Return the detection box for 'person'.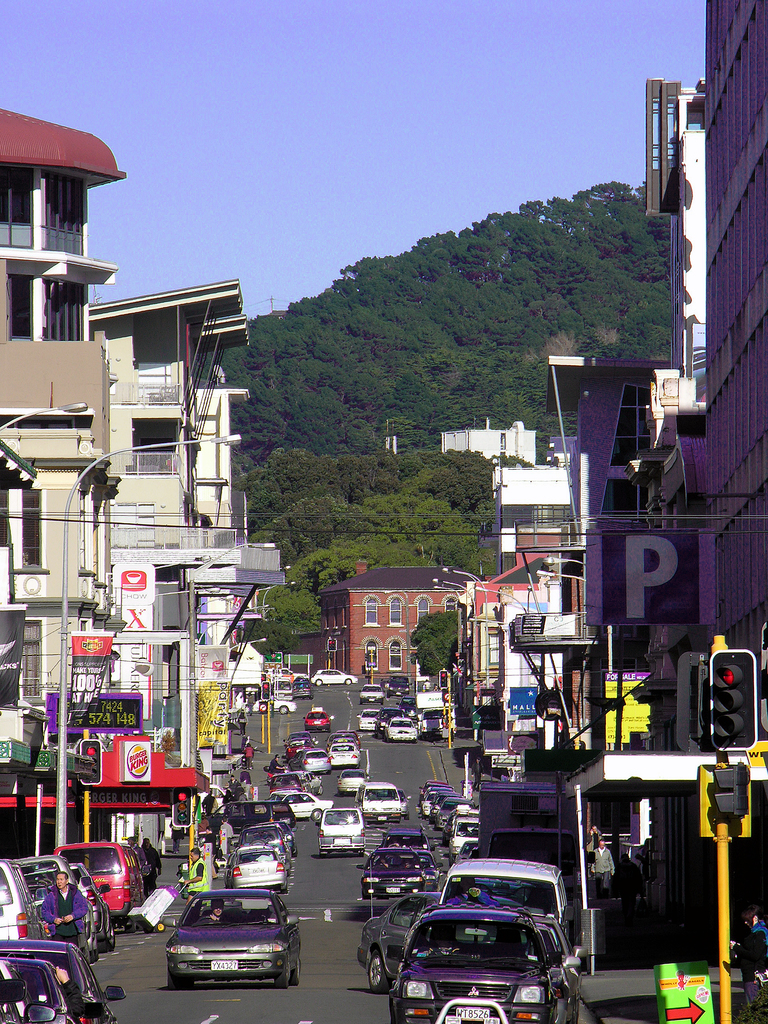
(219,779,236,819).
